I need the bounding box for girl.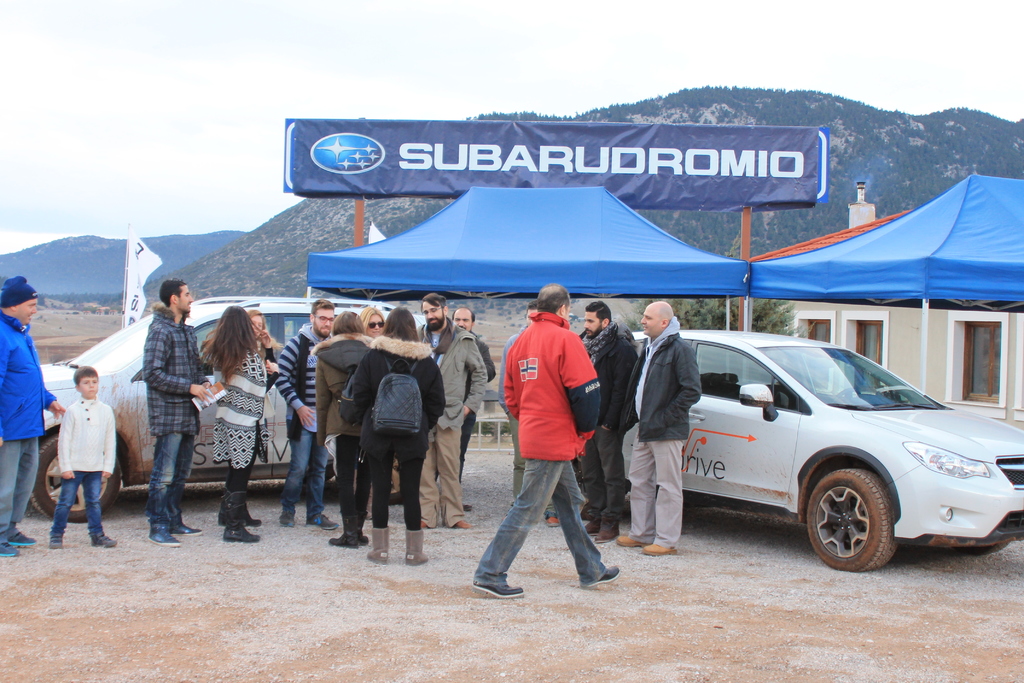
Here it is: (200, 305, 269, 544).
